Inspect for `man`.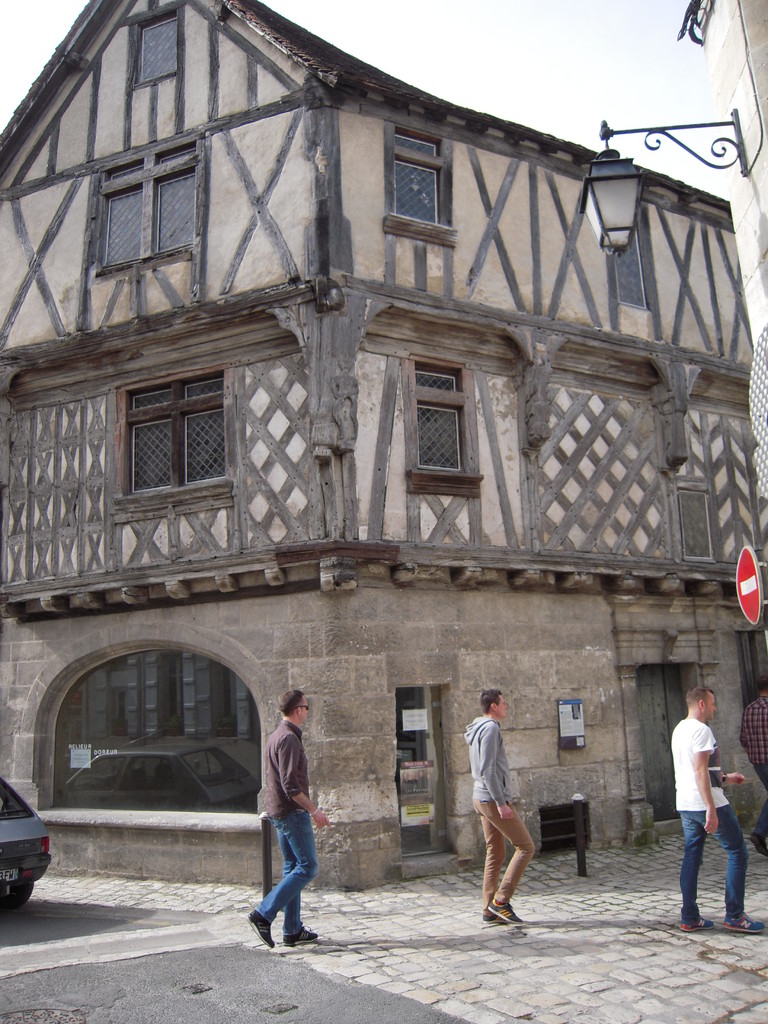
Inspection: (739, 676, 765, 854).
